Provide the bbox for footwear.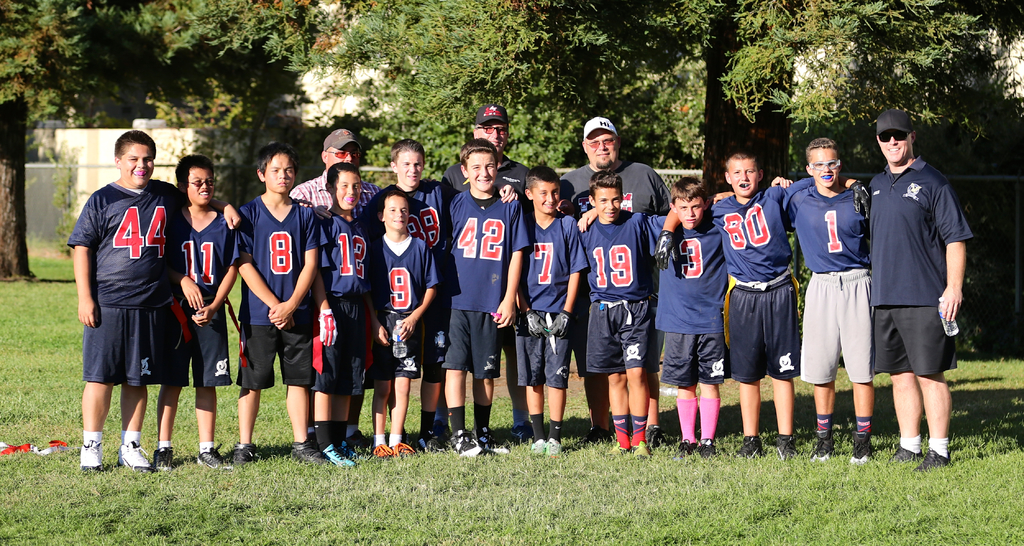
region(151, 444, 172, 471).
